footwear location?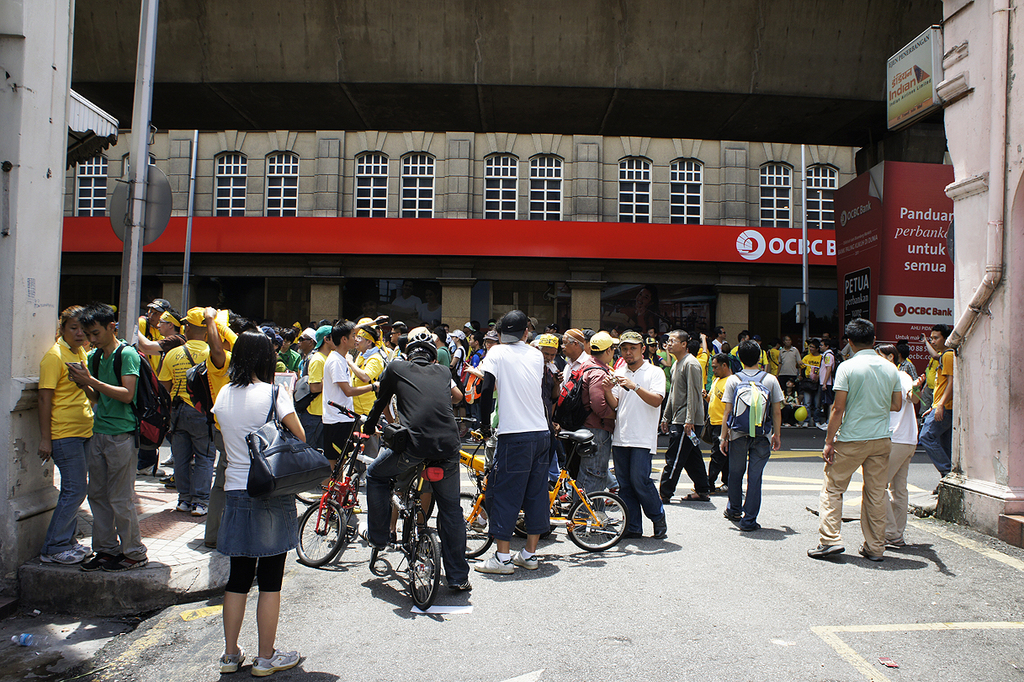
{"left": 471, "top": 557, "right": 508, "bottom": 575}
